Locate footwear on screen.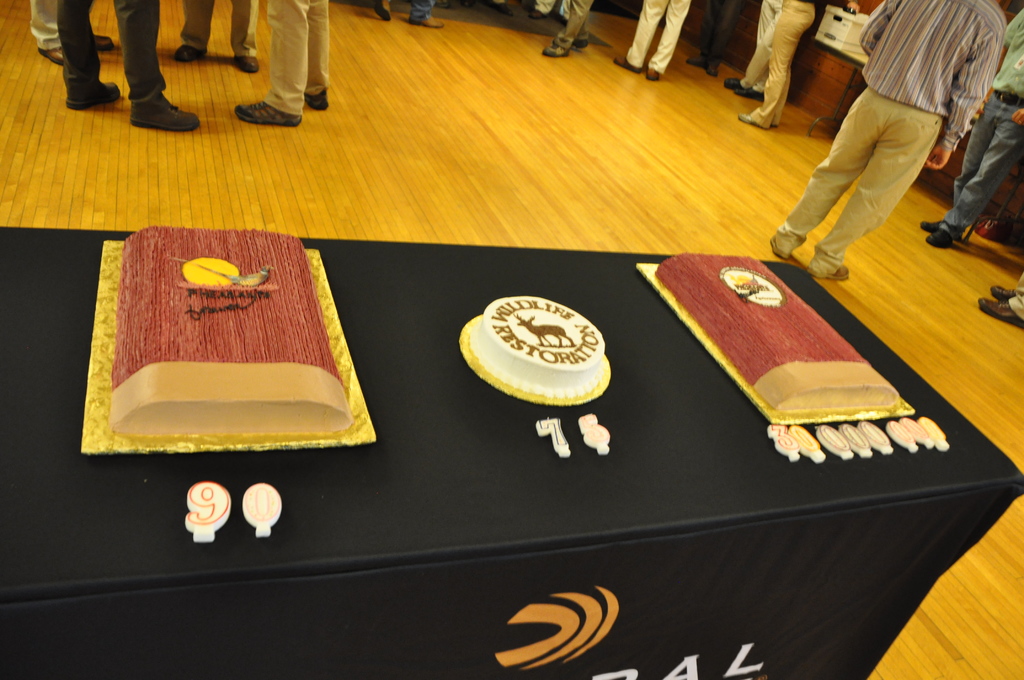
On screen at left=988, top=282, right=1023, bottom=300.
